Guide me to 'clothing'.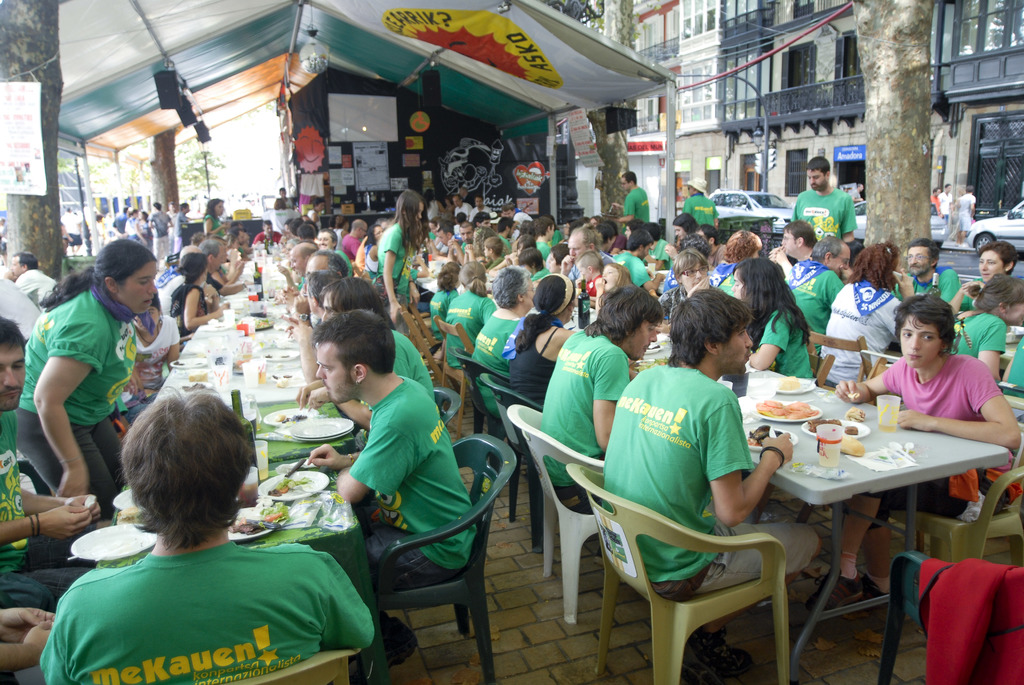
Guidance: detection(0, 415, 86, 610).
